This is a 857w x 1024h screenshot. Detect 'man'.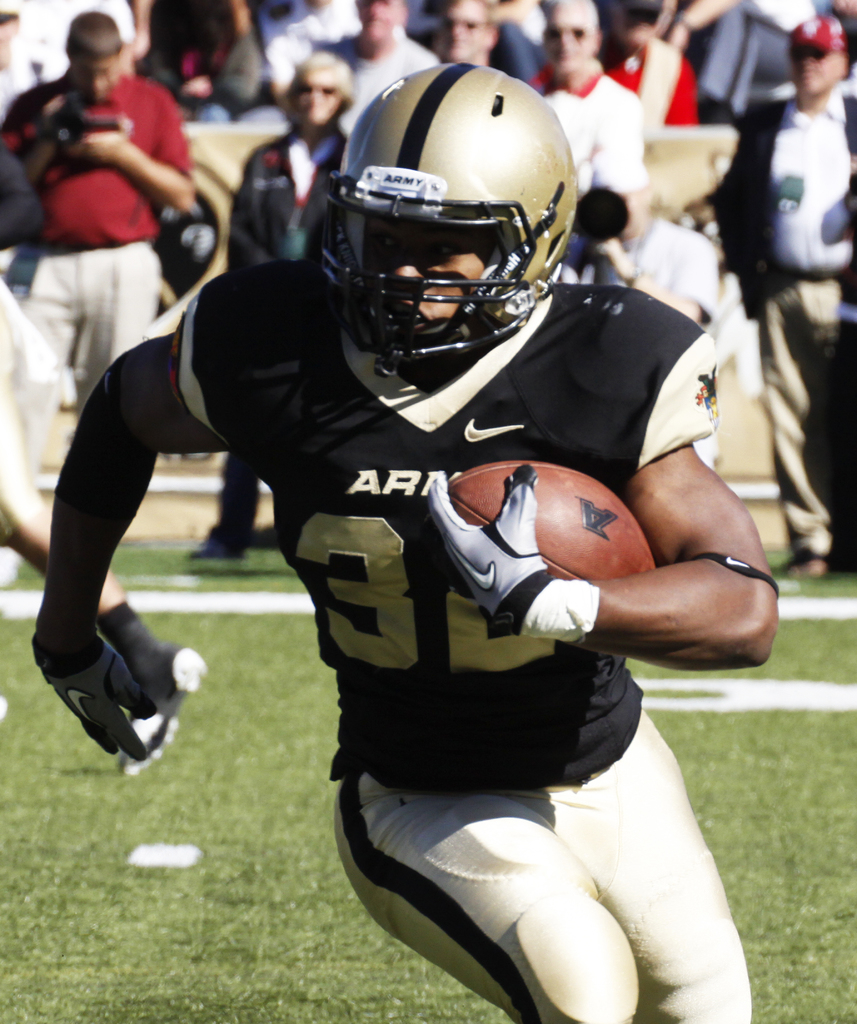
bbox=(438, 0, 494, 66).
